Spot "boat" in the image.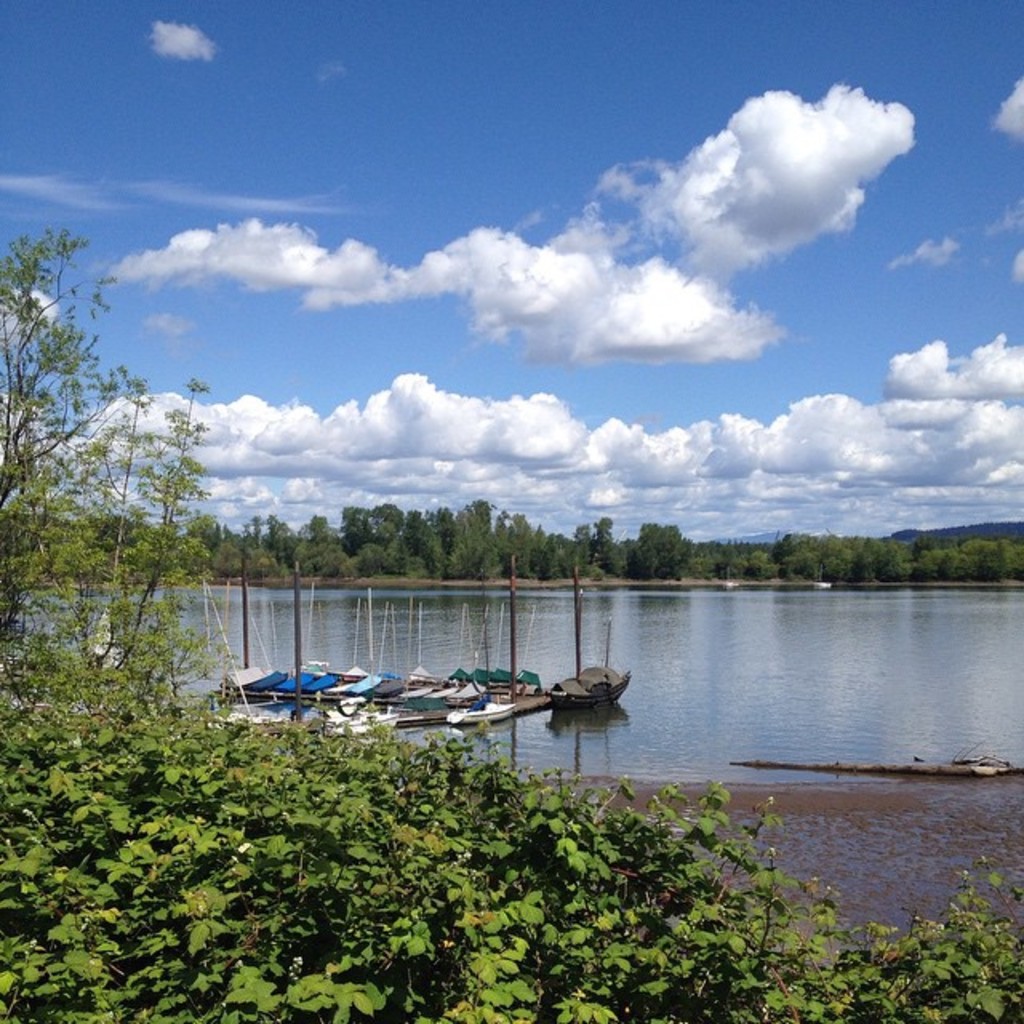
"boat" found at left=482, top=590, right=517, bottom=698.
